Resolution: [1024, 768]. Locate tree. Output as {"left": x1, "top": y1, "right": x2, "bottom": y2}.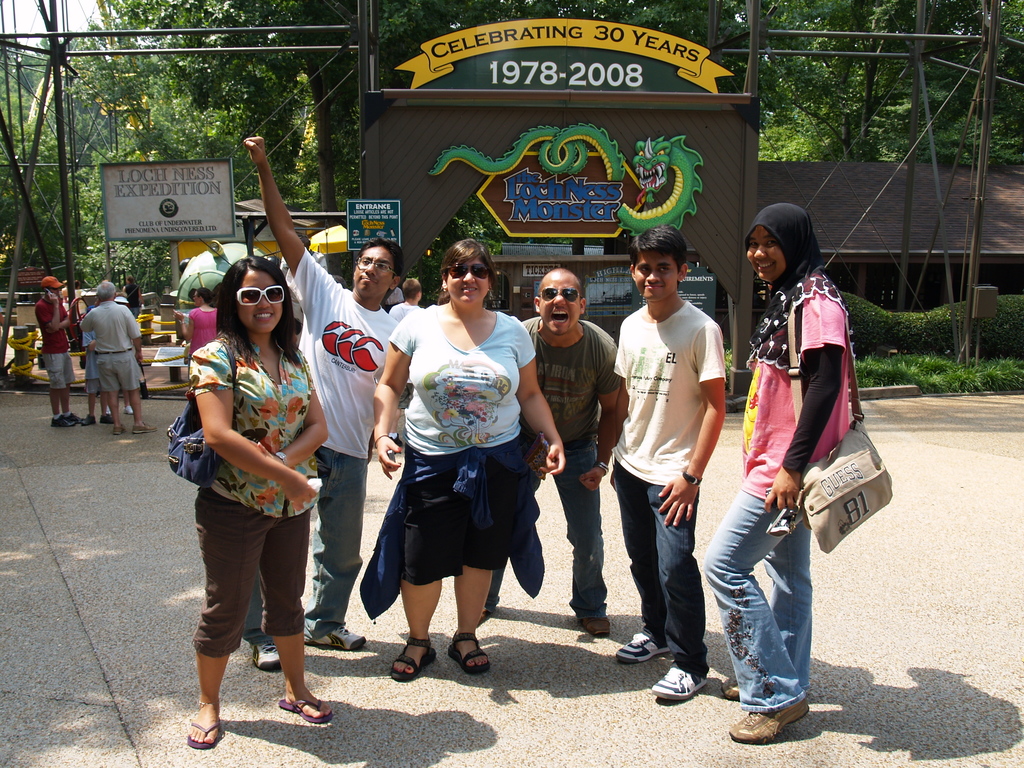
{"left": 6, "top": 2, "right": 116, "bottom": 259}.
